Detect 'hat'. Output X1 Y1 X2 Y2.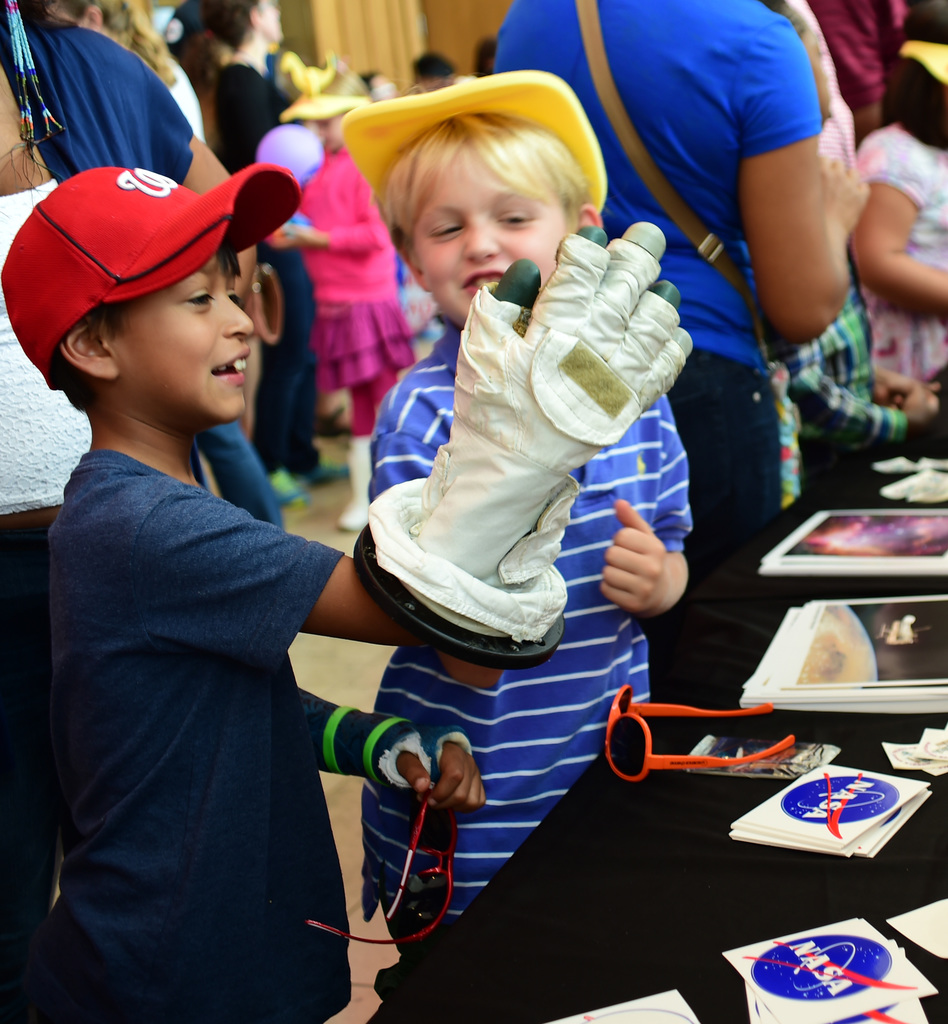
281 58 370 121.
